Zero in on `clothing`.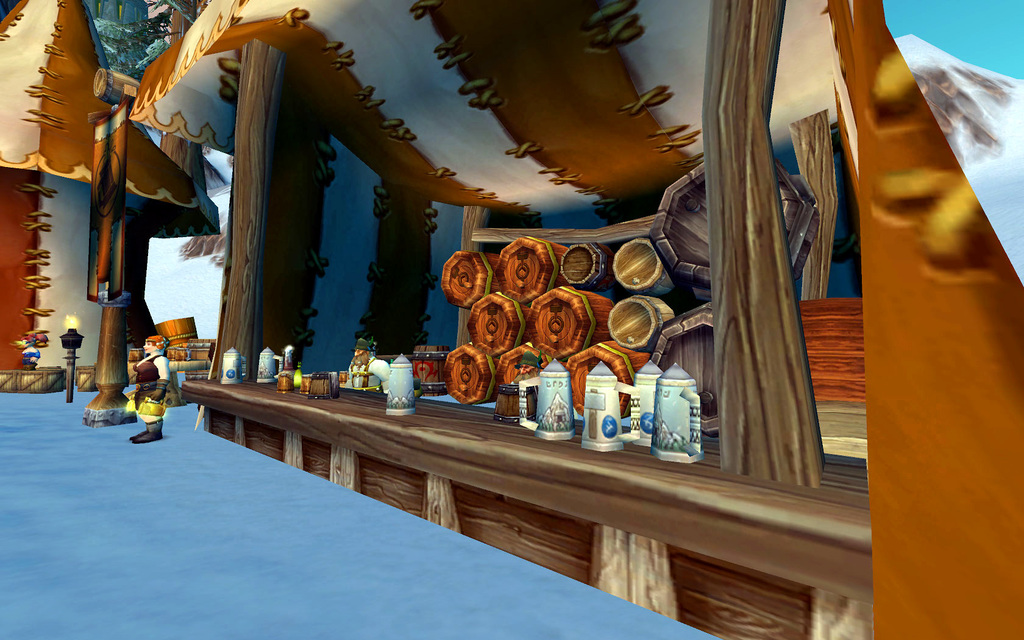
Zeroed in: {"x1": 134, "y1": 349, "x2": 171, "y2": 425}.
